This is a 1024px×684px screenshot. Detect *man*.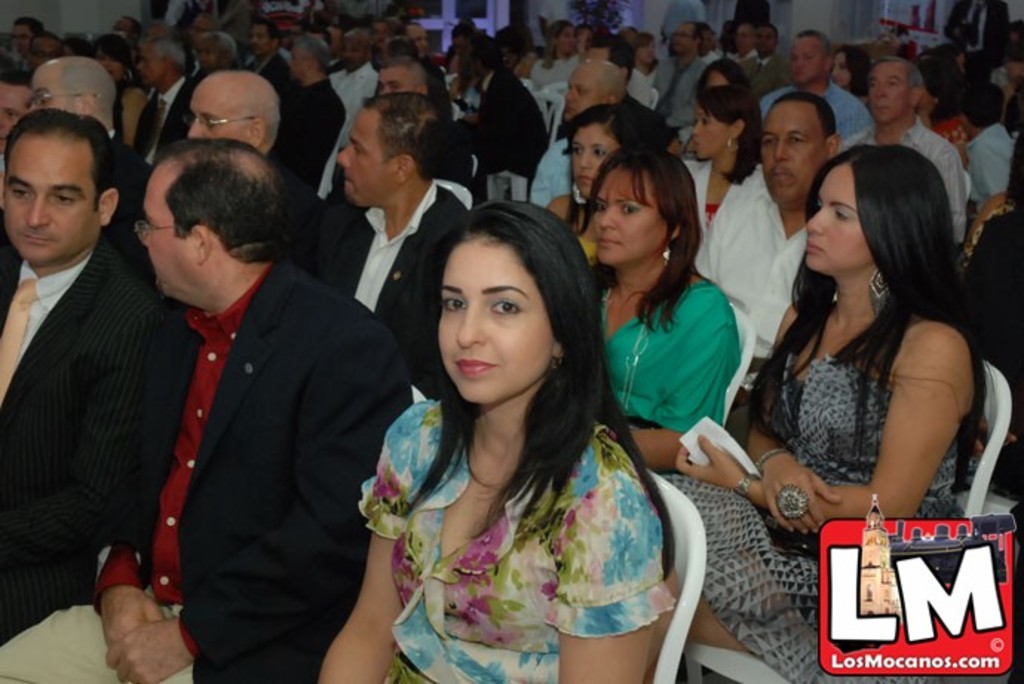
locate(162, 28, 239, 134).
